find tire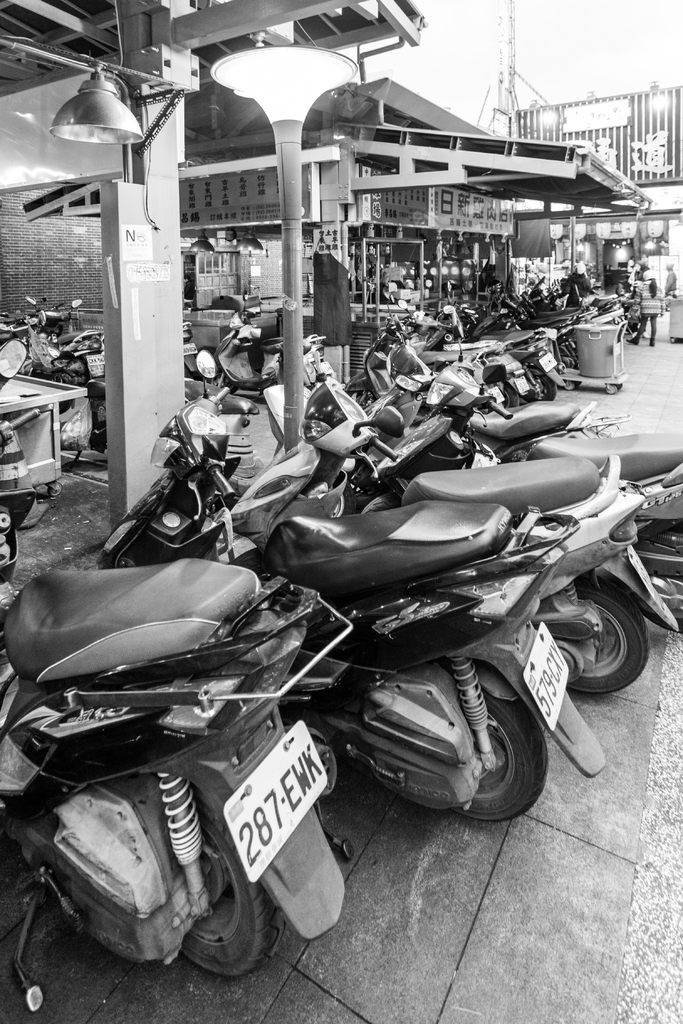
locate(492, 383, 518, 409)
